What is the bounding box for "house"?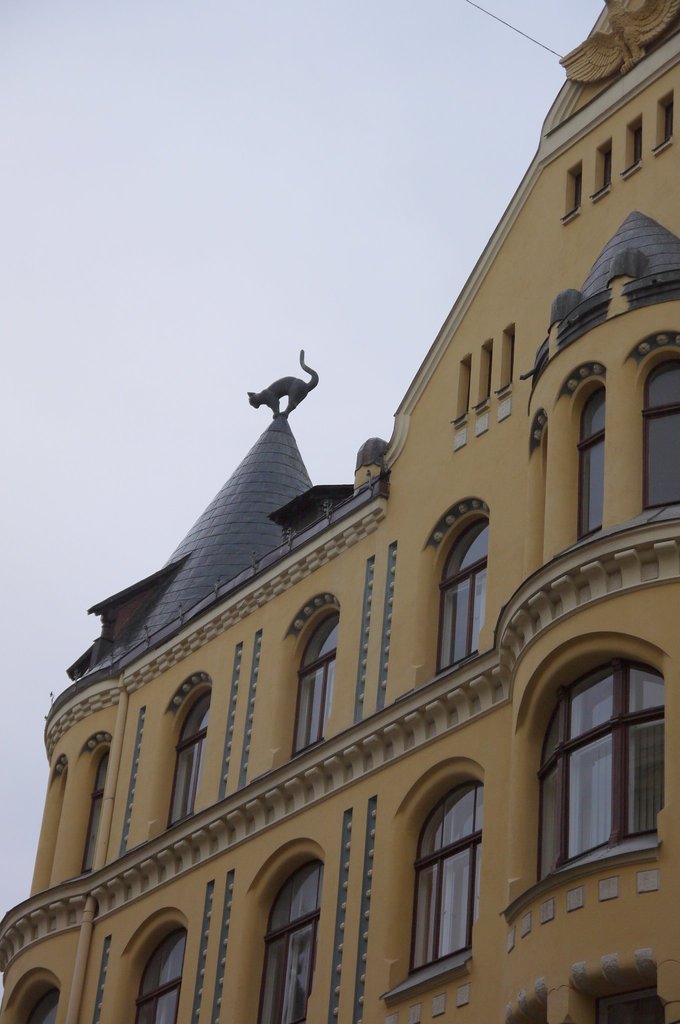
x1=0, y1=0, x2=679, y2=1023.
